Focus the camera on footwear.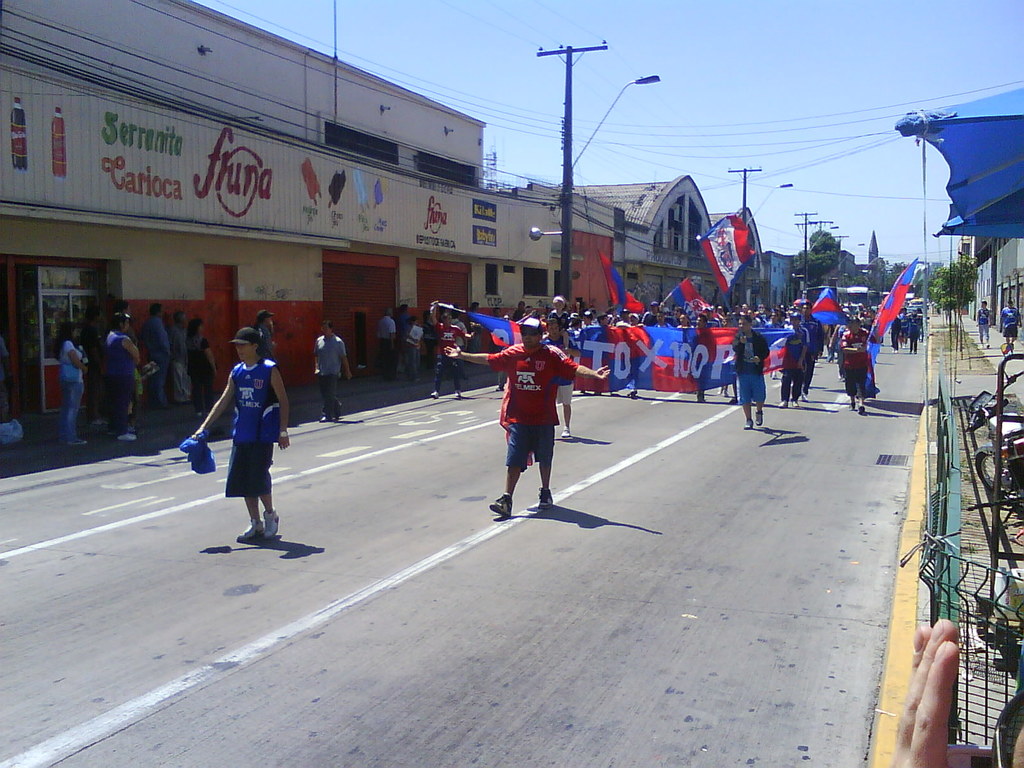
Focus region: bbox(744, 413, 756, 431).
